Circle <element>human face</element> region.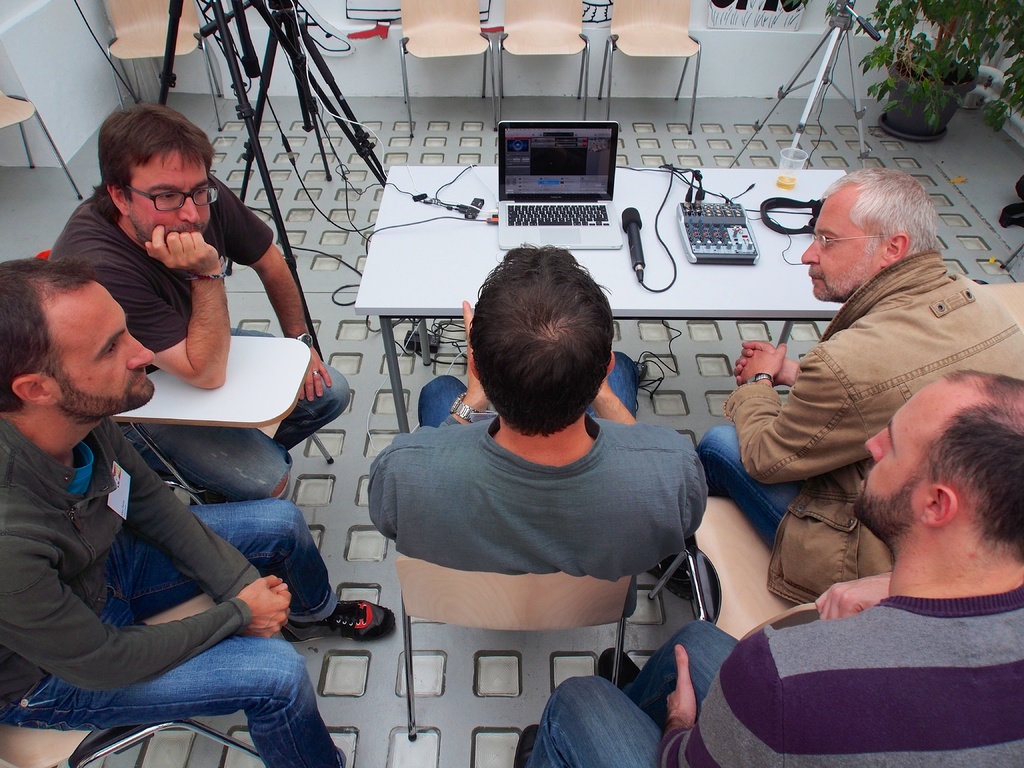
Region: l=854, t=378, r=952, b=518.
